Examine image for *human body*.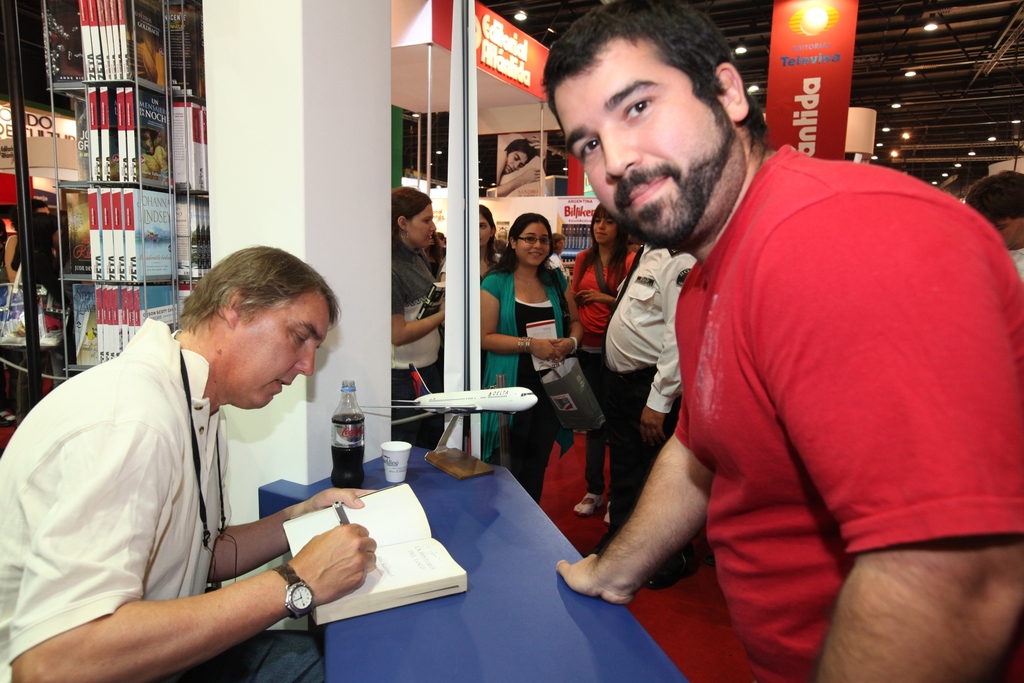
Examination result: left=480, top=266, right=579, bottom=504.
